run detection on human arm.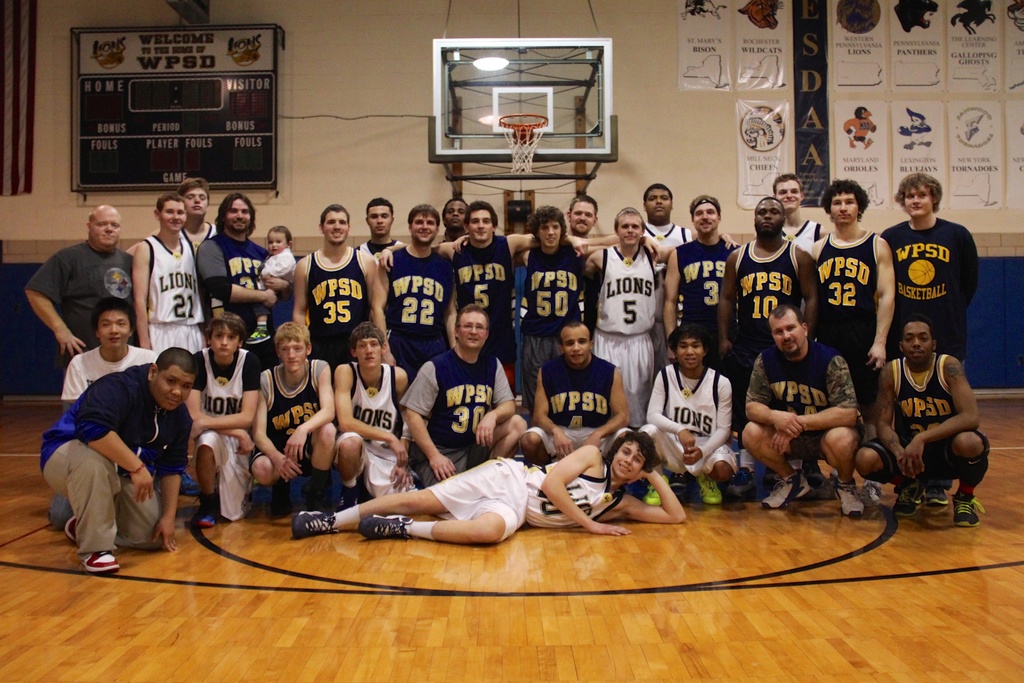
Result: bbox(866, 236, 897, 375).
